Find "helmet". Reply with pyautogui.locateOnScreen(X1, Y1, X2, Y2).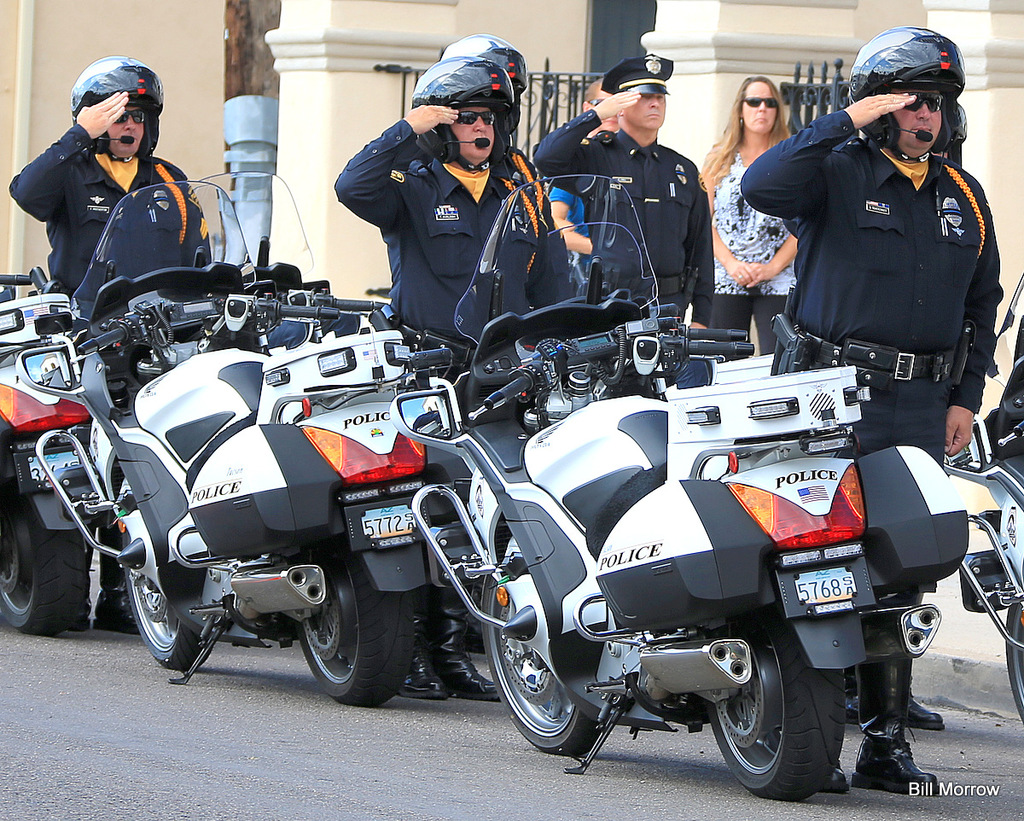
pyautogui.locateOnScreen(409, 57, 524, 185).
